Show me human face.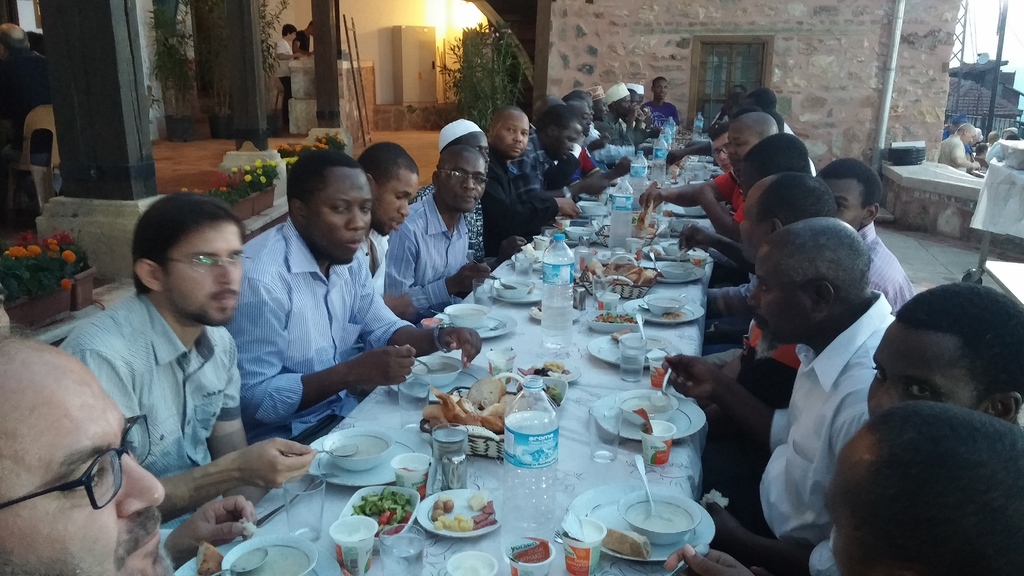
human face is here: 157,225,241,323.
